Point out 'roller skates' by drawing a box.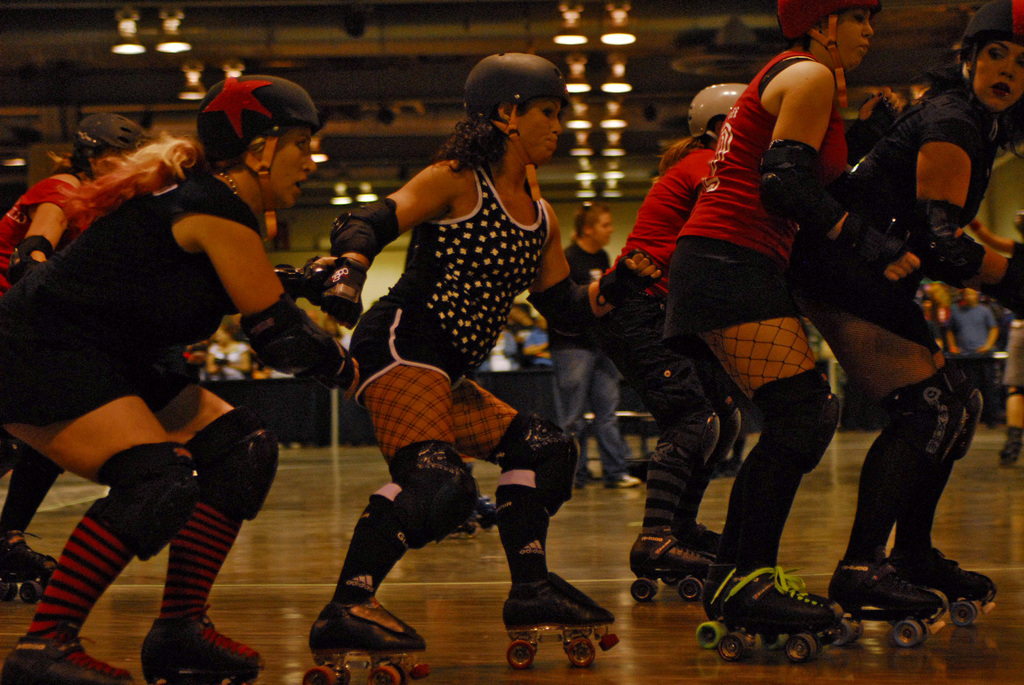
x1=301 y1=599 x2=433 y2=684.
